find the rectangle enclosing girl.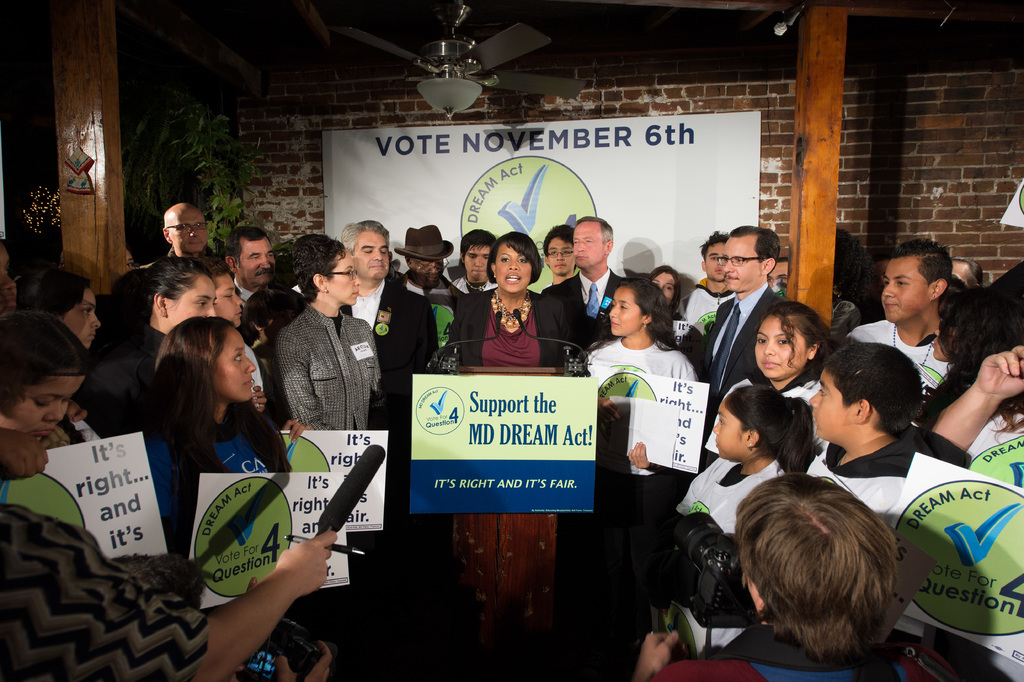
<box>649,383,817,653</box>.
